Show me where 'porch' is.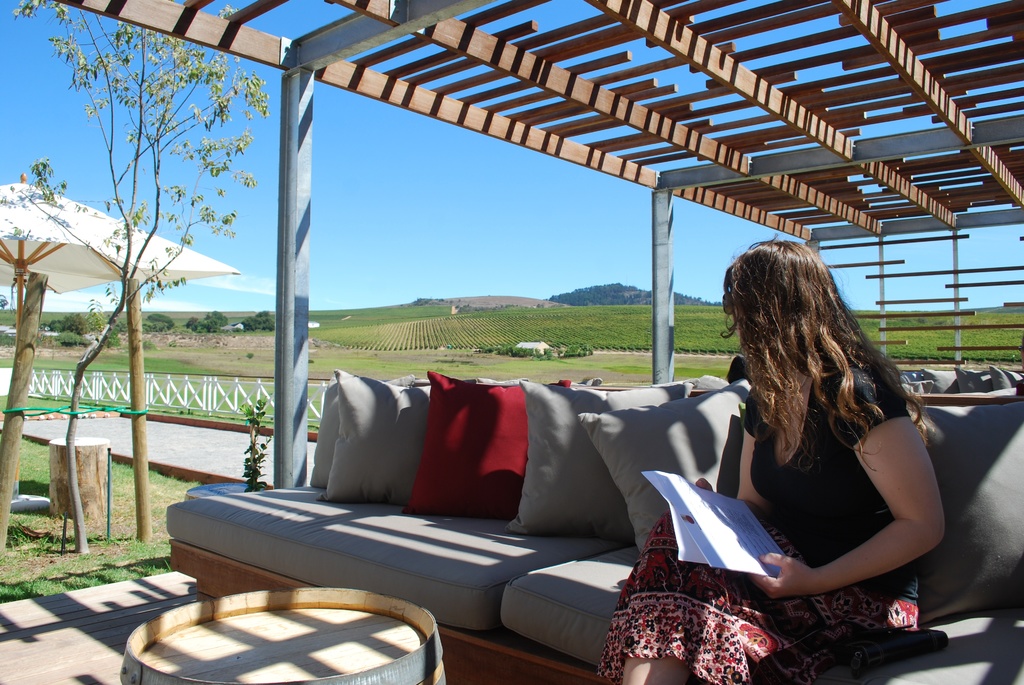
'porch' is at 0, 375, 1023, 684.
